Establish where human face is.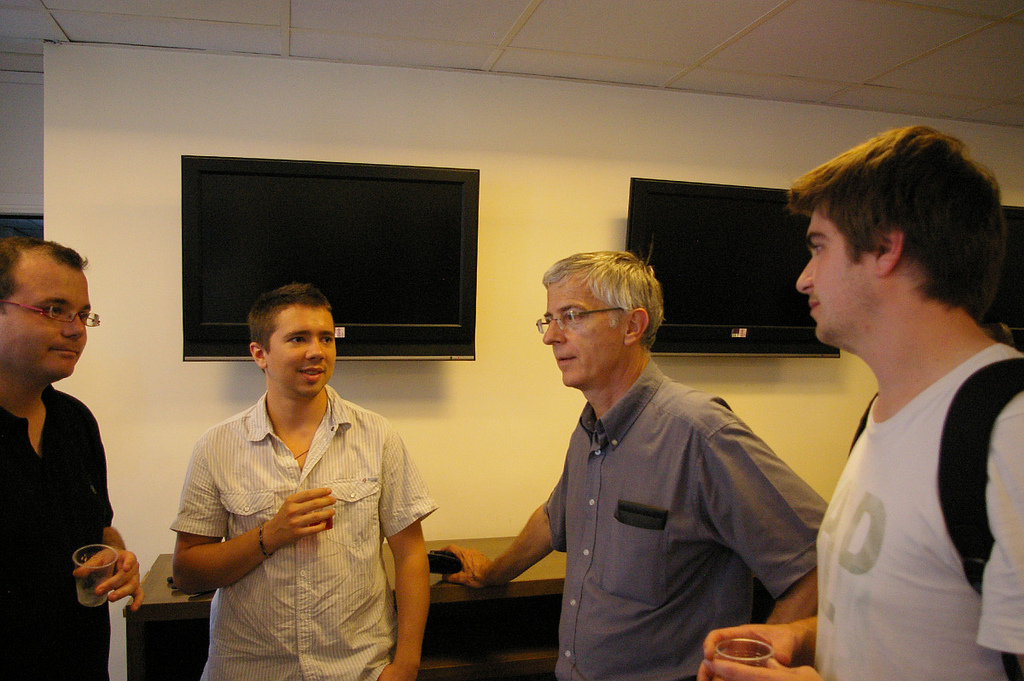
Established at (left=541, top=270, right=626, bottom=391).
